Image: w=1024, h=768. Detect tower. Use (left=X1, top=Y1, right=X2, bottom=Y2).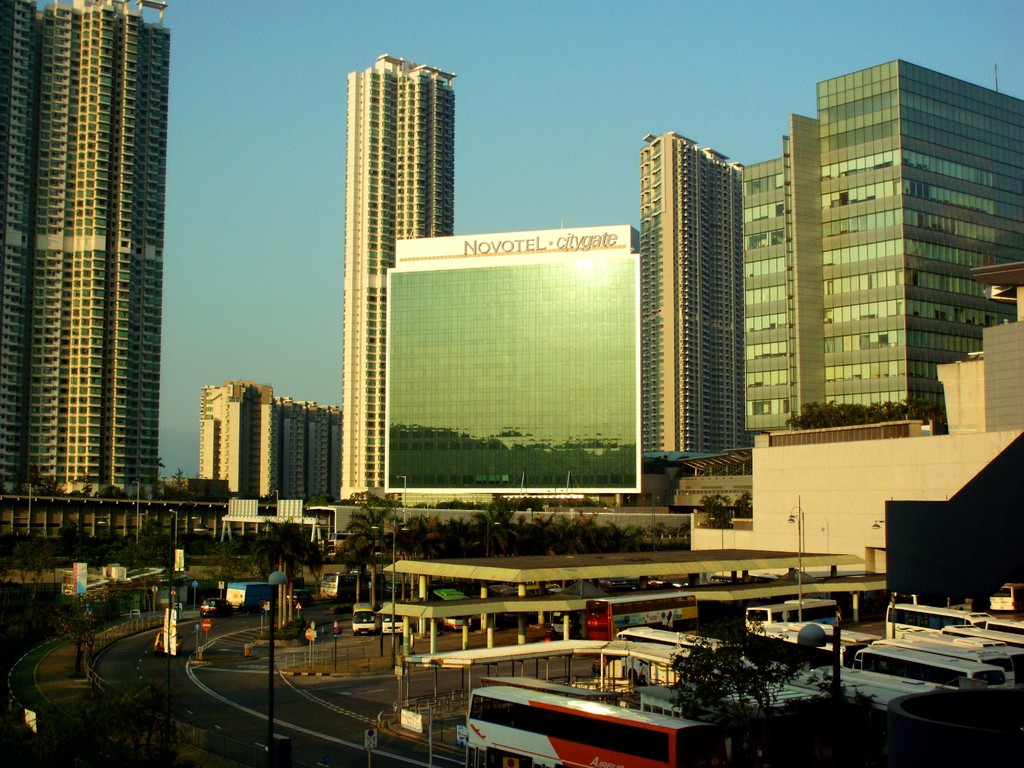
(left=744, top=58, right=1023, bottom=465).
